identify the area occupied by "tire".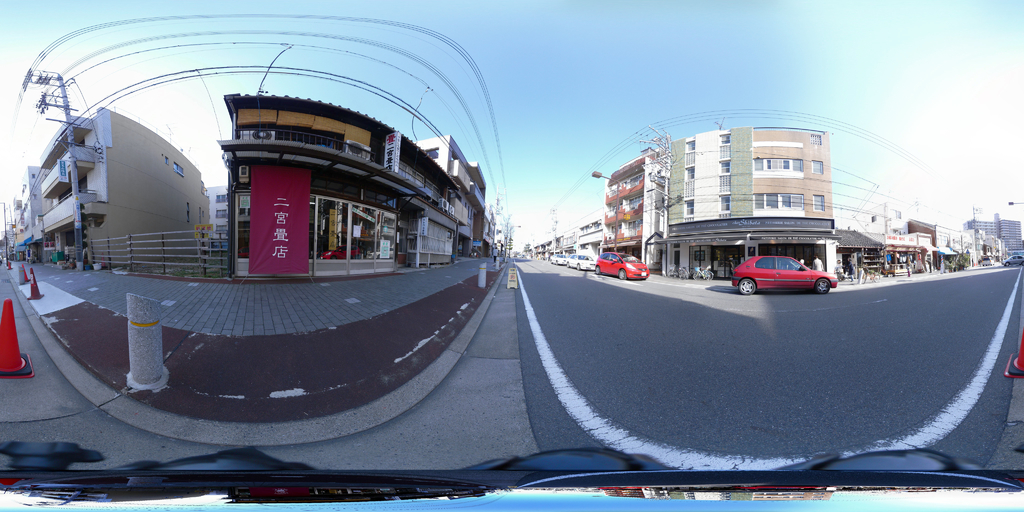
Area: BBox(1005, 261, 1011, 266).
